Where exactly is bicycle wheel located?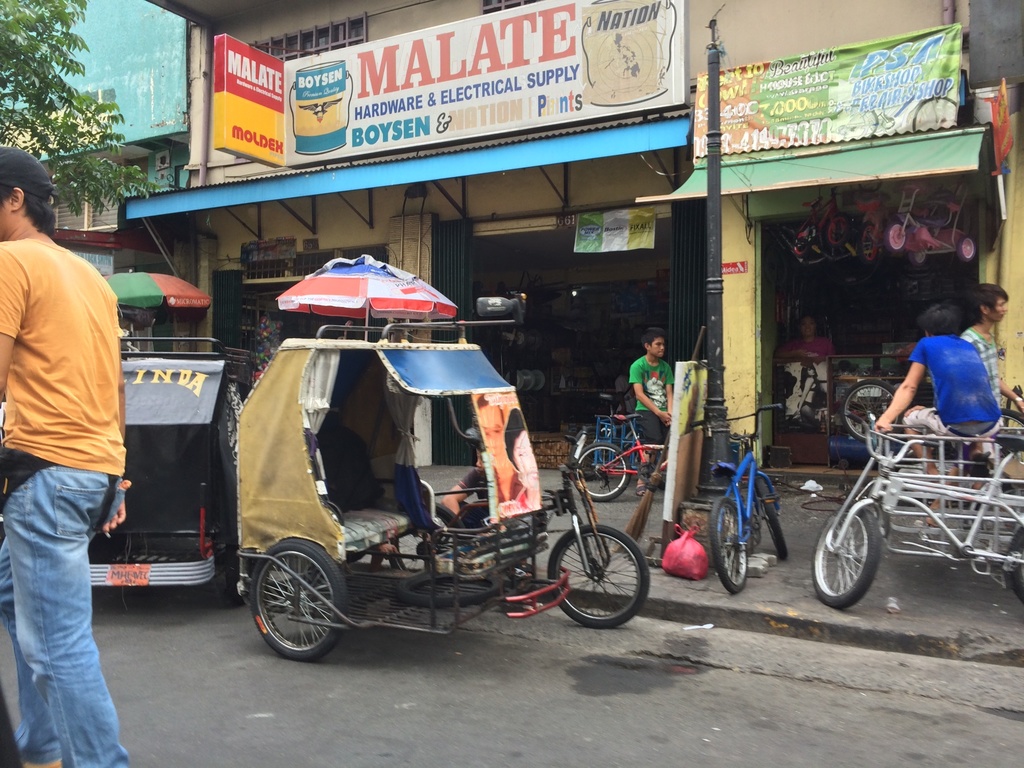
Its bounding box is crop(699, 488, 751, 594).
